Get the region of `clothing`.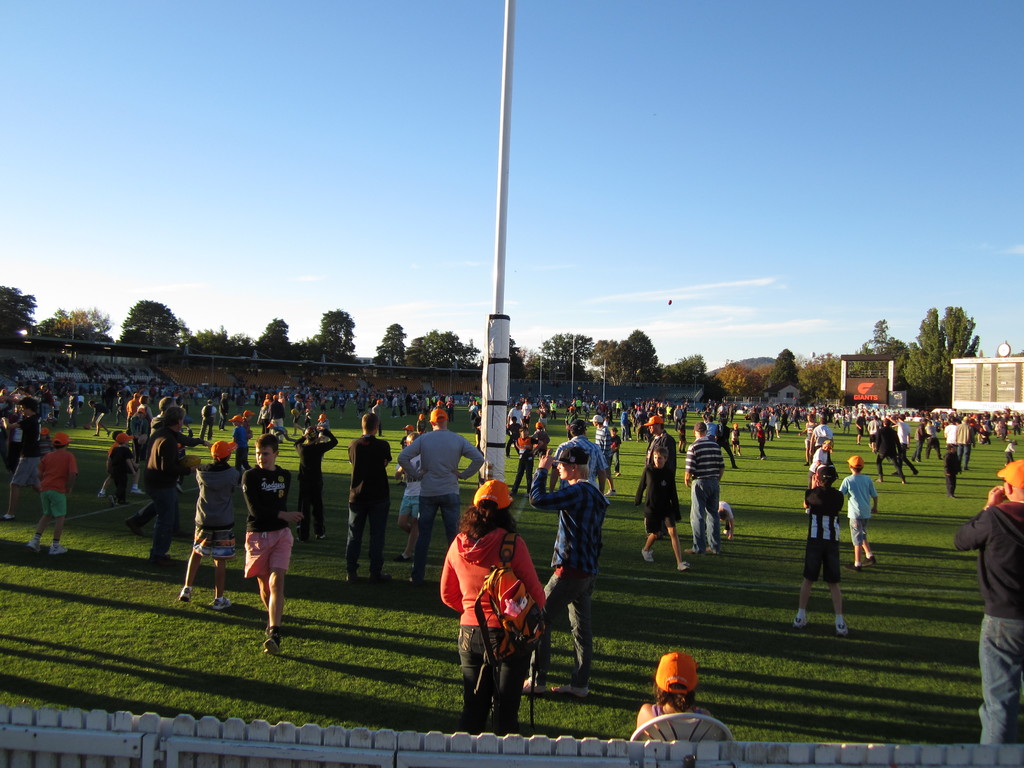
912, 422, 922, 458.
